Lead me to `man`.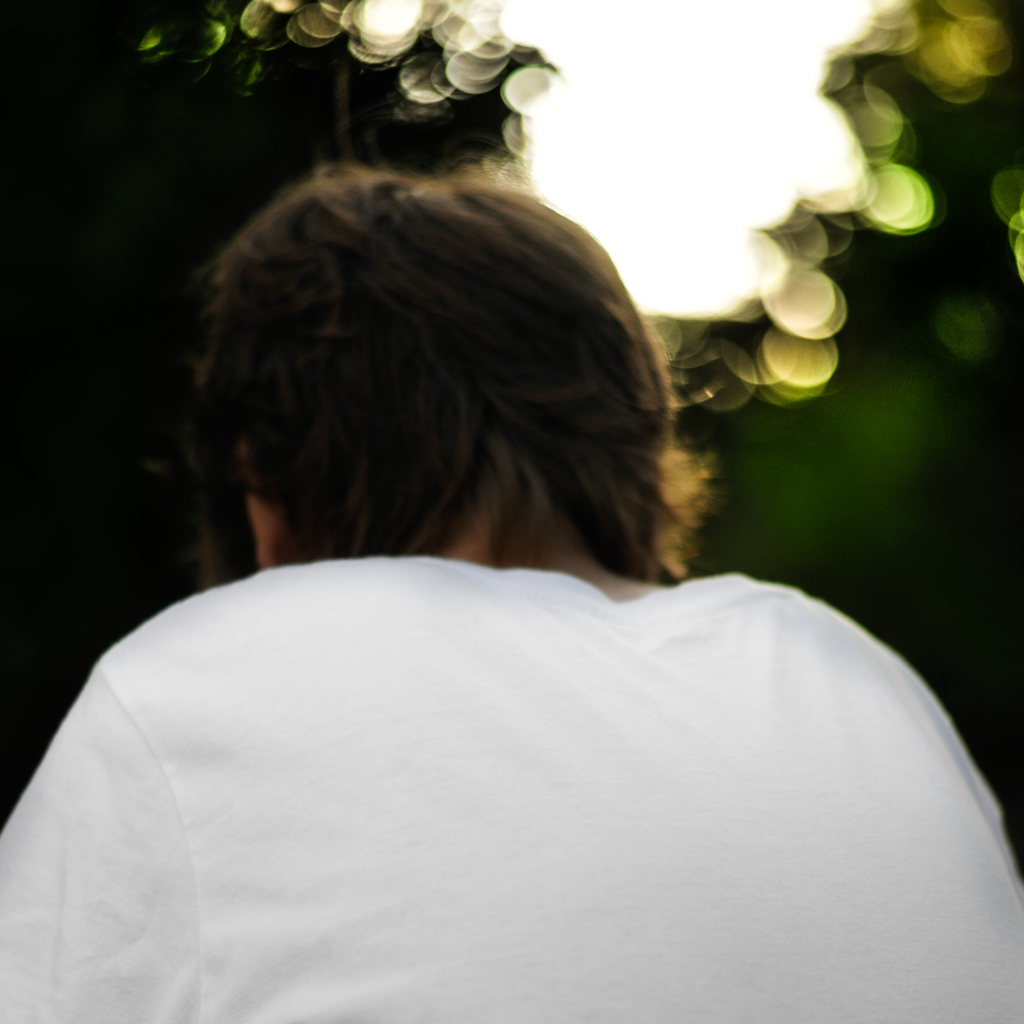
Lead to locate(9, 120, 1001, 997).
